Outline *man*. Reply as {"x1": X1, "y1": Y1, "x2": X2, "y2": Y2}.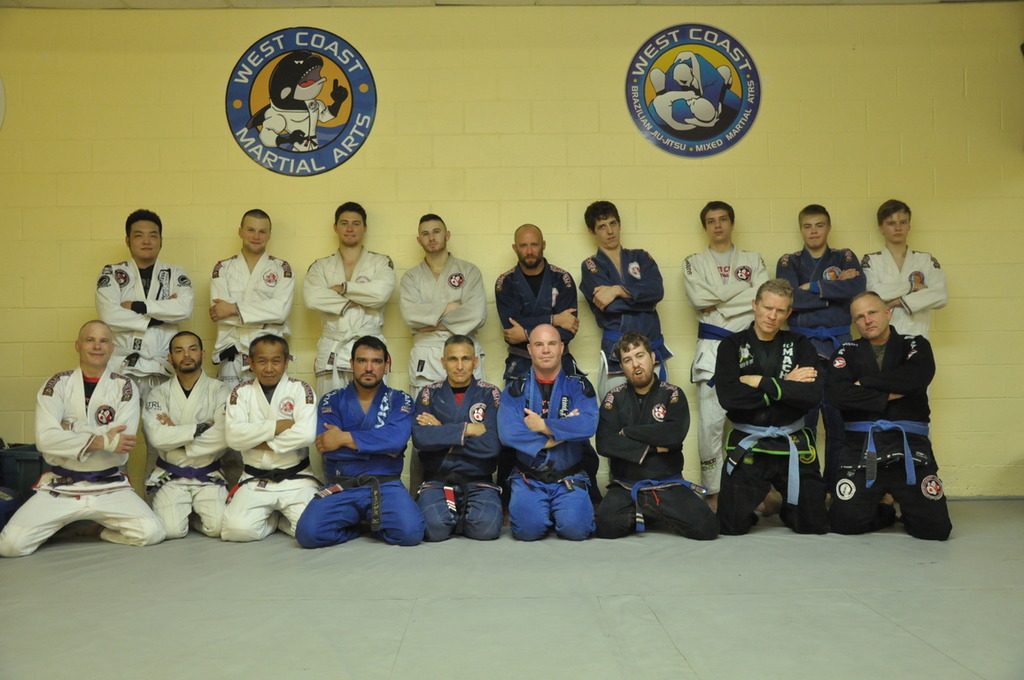
{"x1": 406, "y1": 328, "x2": 524, "y2": 538}.
